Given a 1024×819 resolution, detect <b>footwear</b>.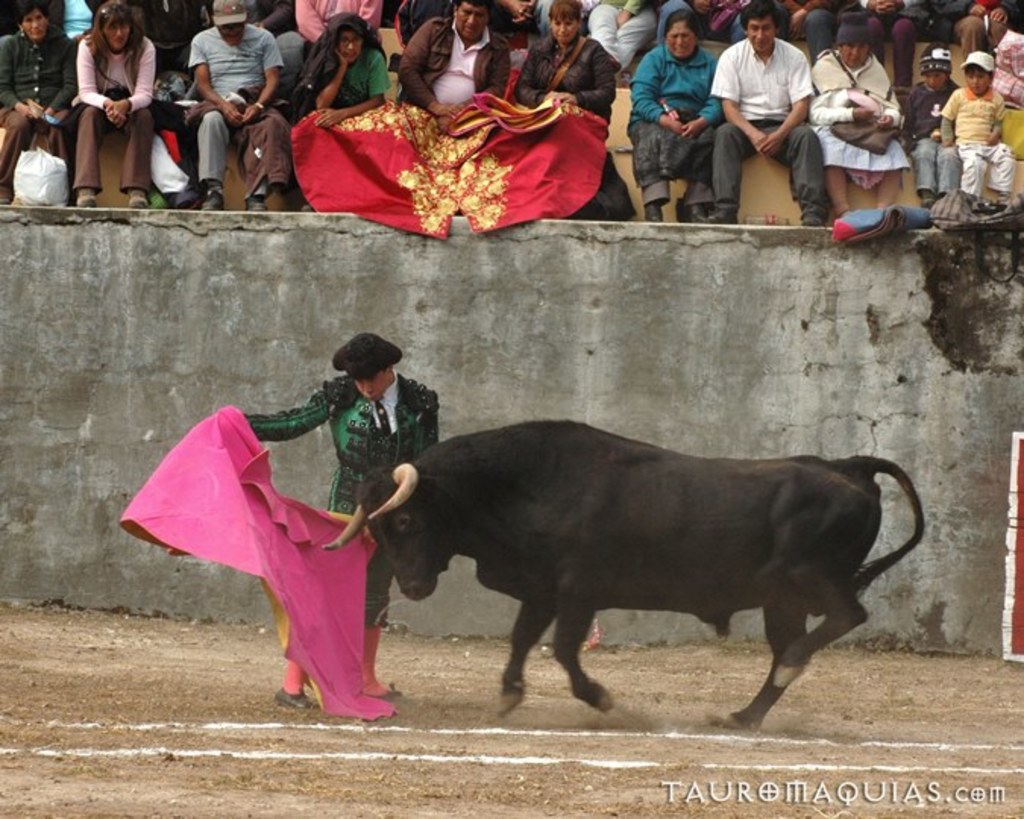
<bbox>361, 681, 405, 702</bbox>.
